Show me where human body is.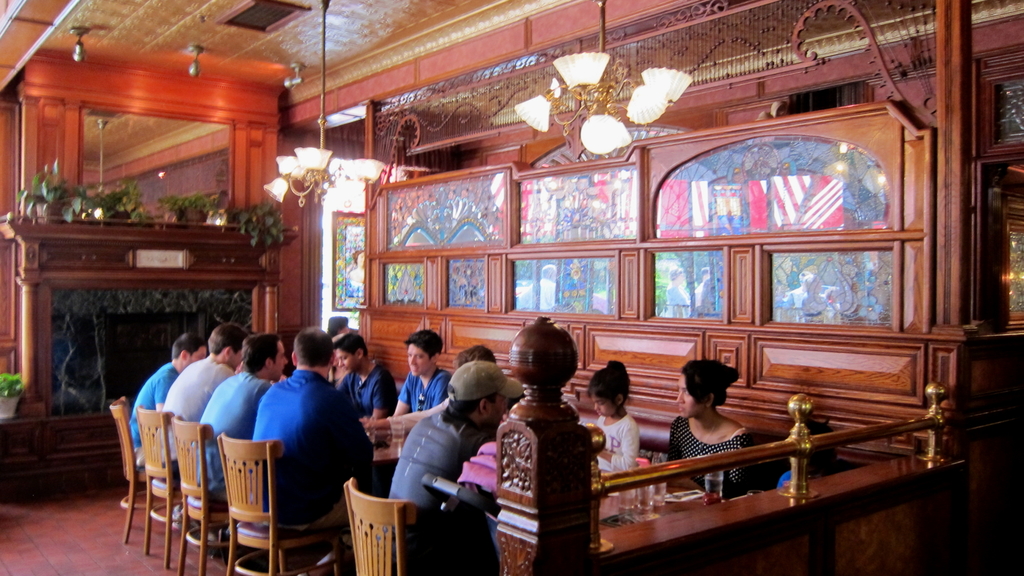
human body is at 122:331:215:471.
